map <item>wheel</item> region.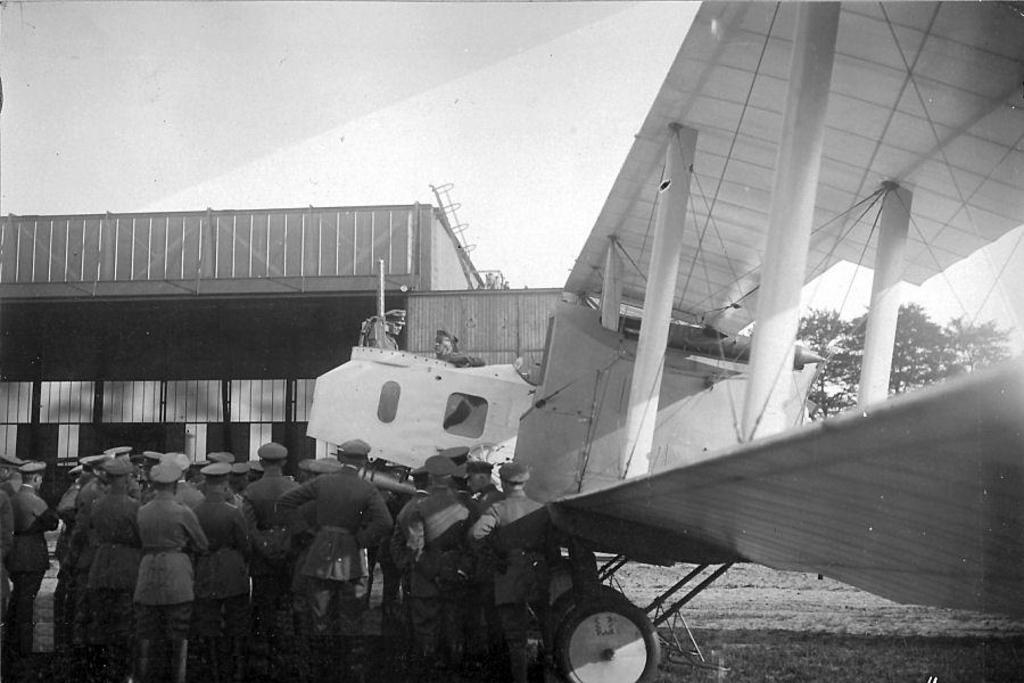
Mapped to 547:604:662:682.
